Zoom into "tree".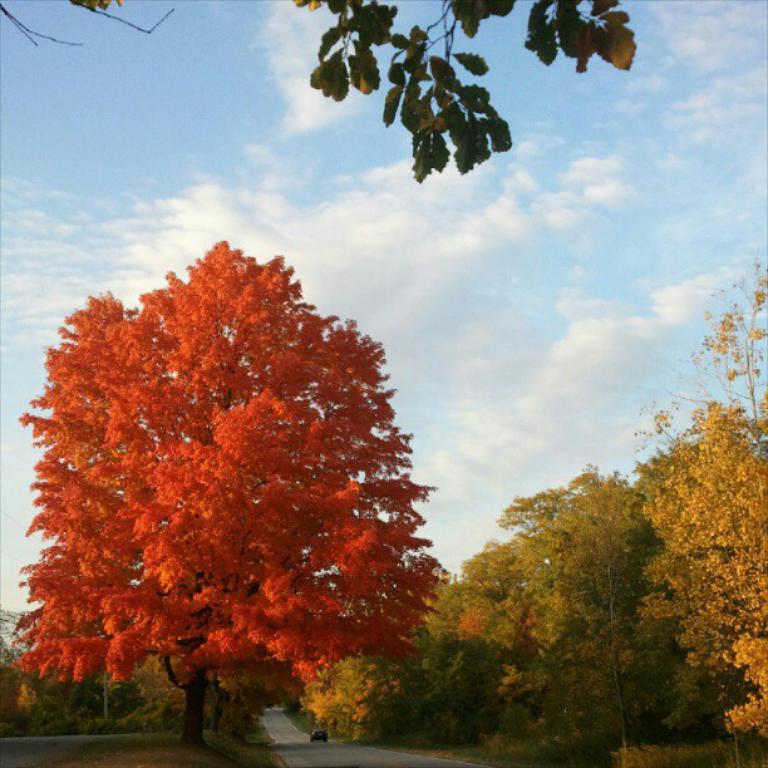
Zoom target: (0, 591, 34, 717).
